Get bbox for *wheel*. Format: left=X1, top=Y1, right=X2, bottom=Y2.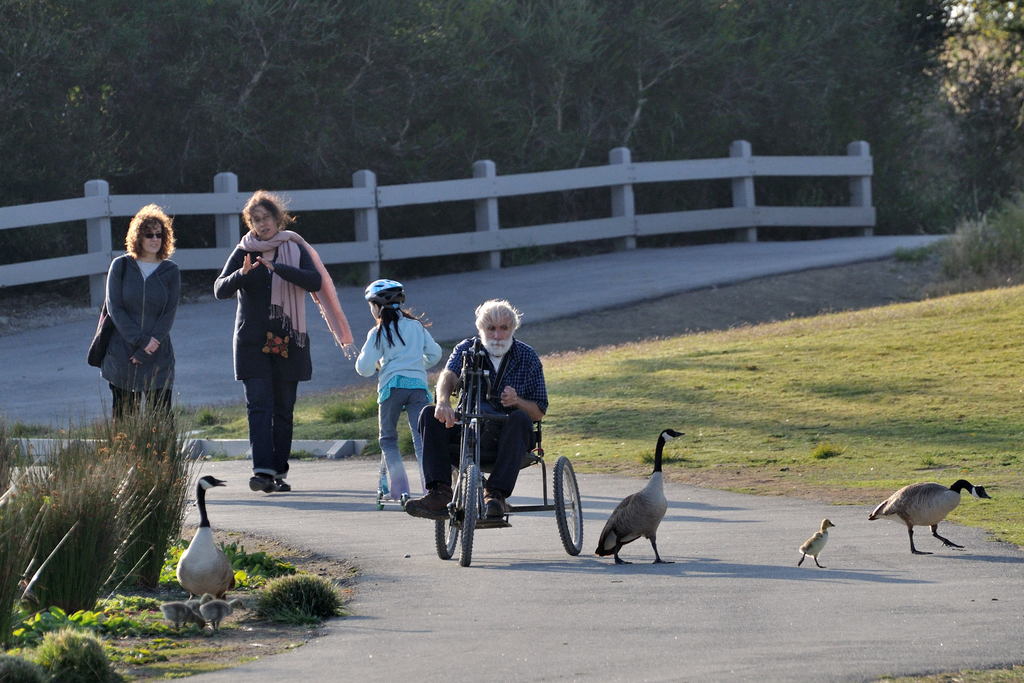
left=447, top=465, right=499, bottom=552.
